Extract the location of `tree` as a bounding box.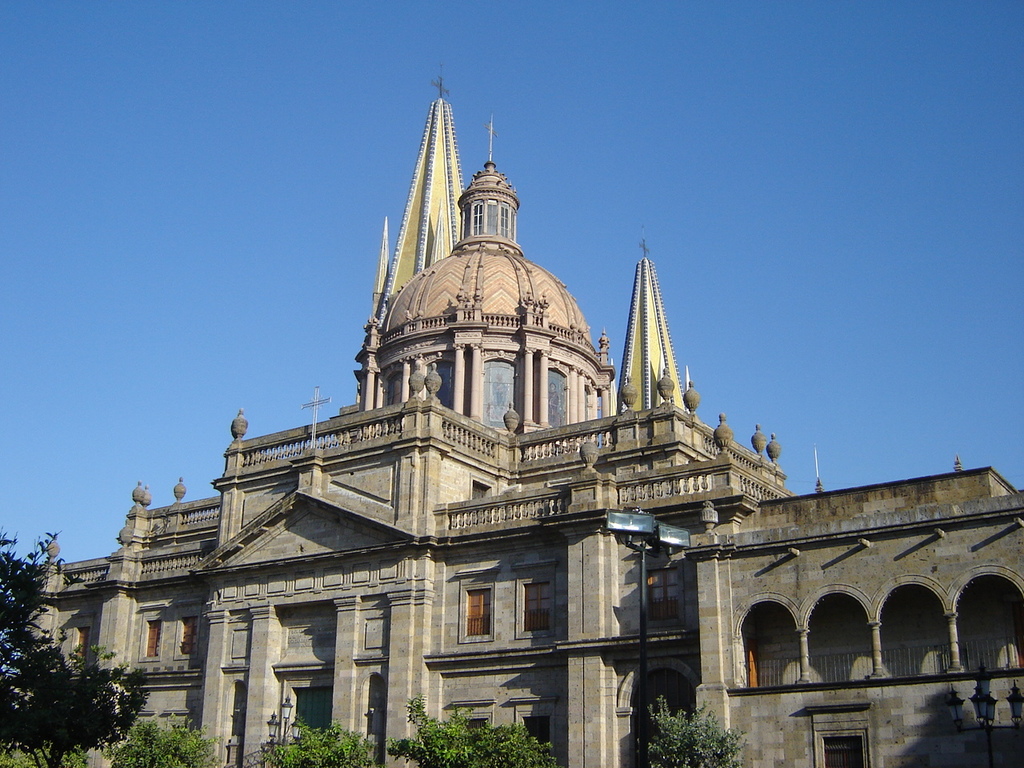
648:692:750:767.
